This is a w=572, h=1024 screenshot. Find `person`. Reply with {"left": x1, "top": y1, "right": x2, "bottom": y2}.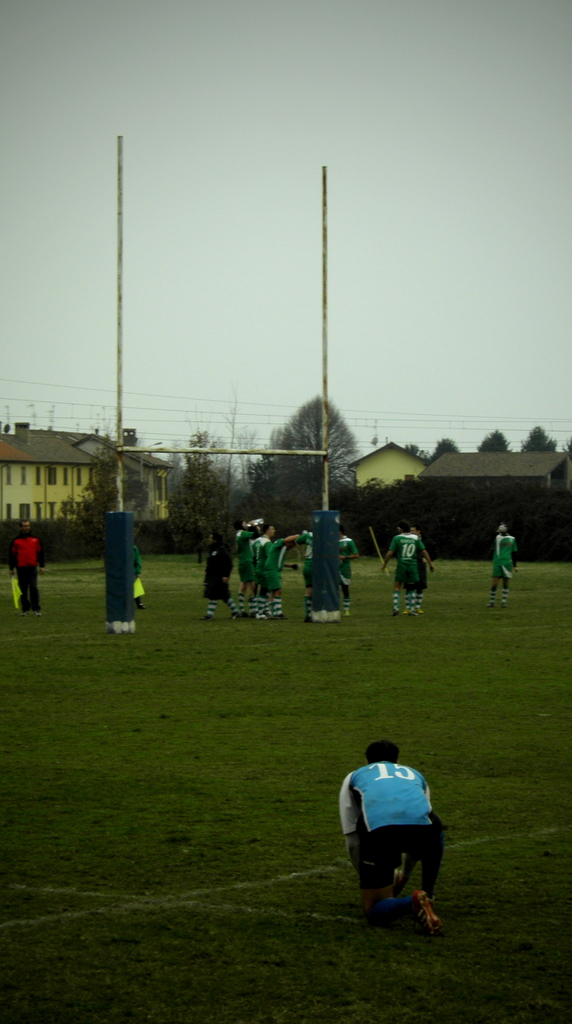
{"left": 131, "top": 543, "right": 142, "bottom": 606}.
